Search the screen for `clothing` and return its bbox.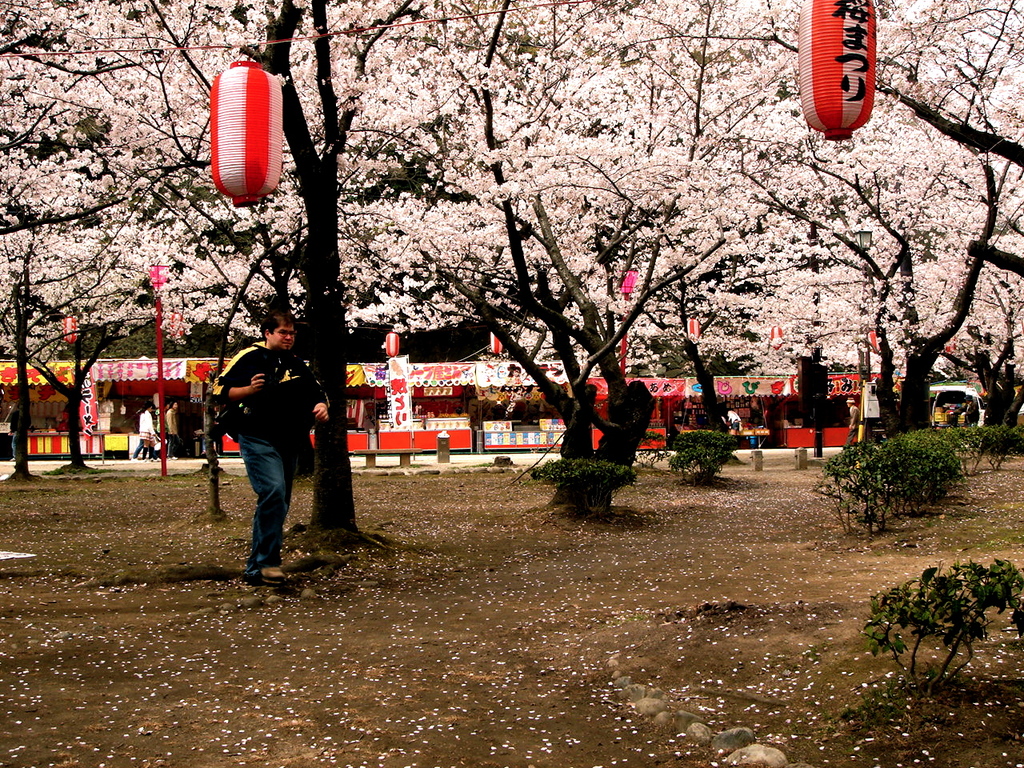
Found: locate(218, 342, 322, 554).
